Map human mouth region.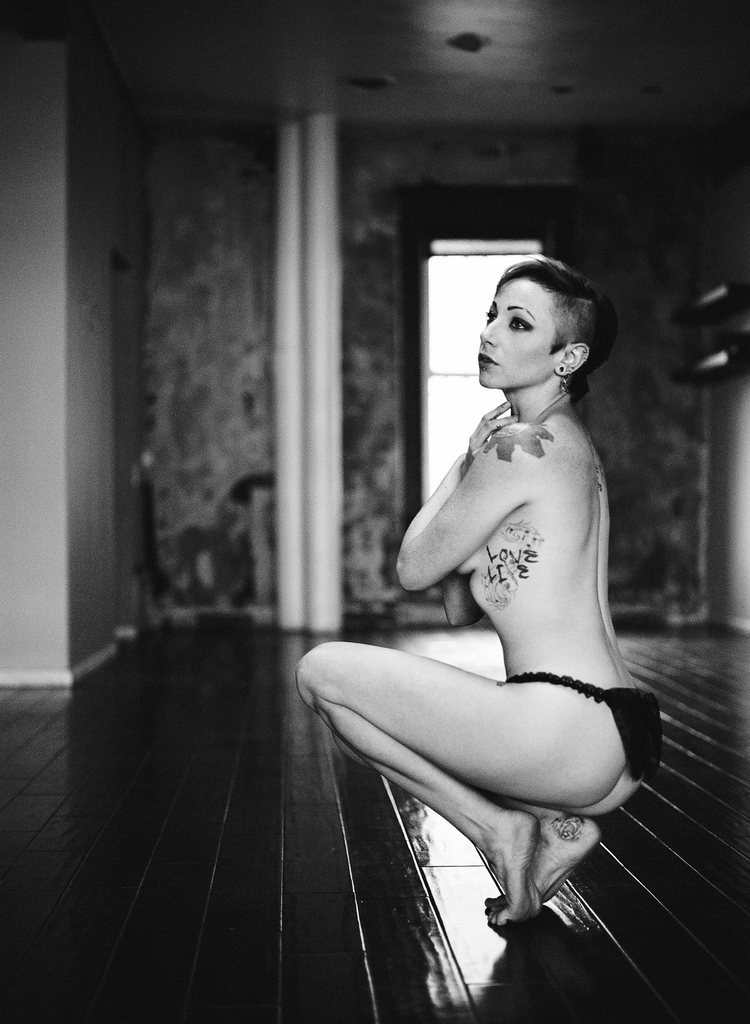
Mapped to box(476, 350, 498, 368).
